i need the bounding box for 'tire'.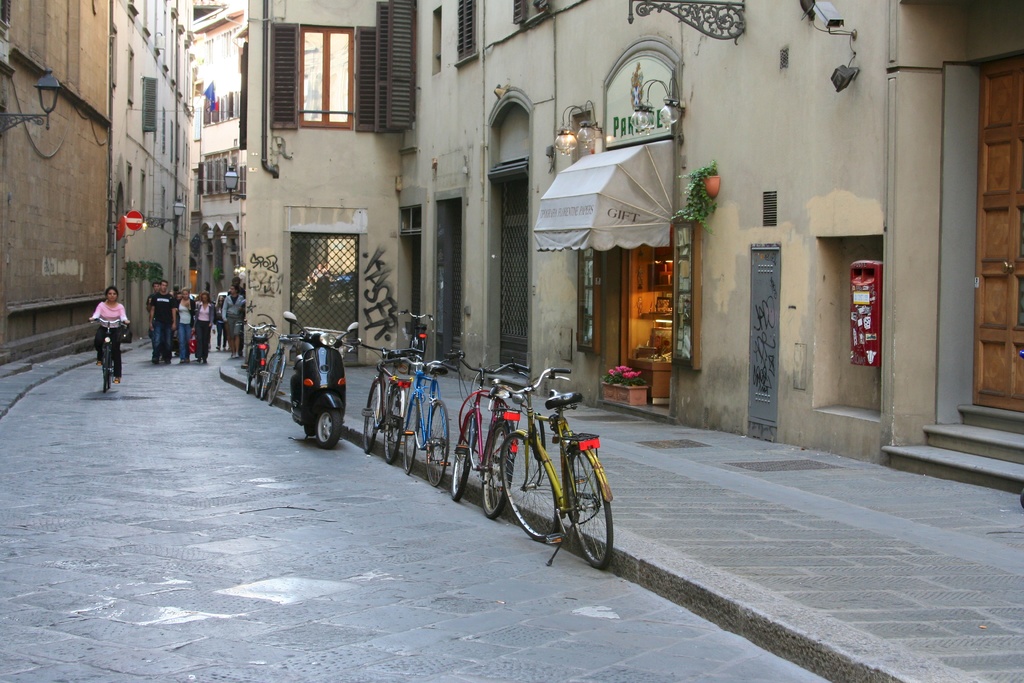
Here it is: detection(268, 355, 287, 402).
